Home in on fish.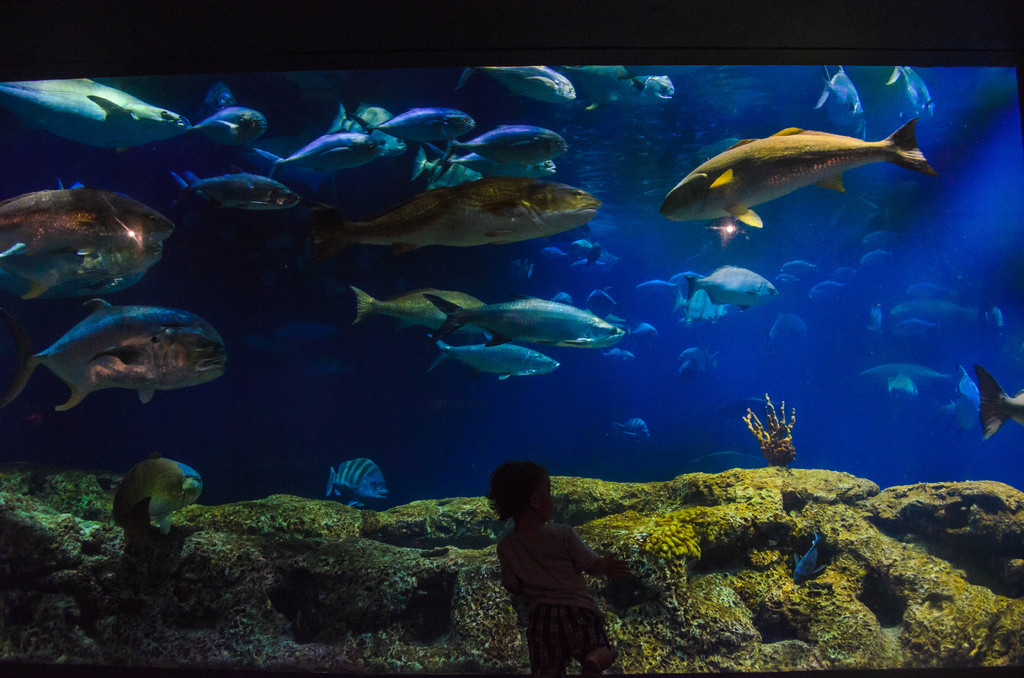
Homed in at detection(724, 398, 784, 419).
